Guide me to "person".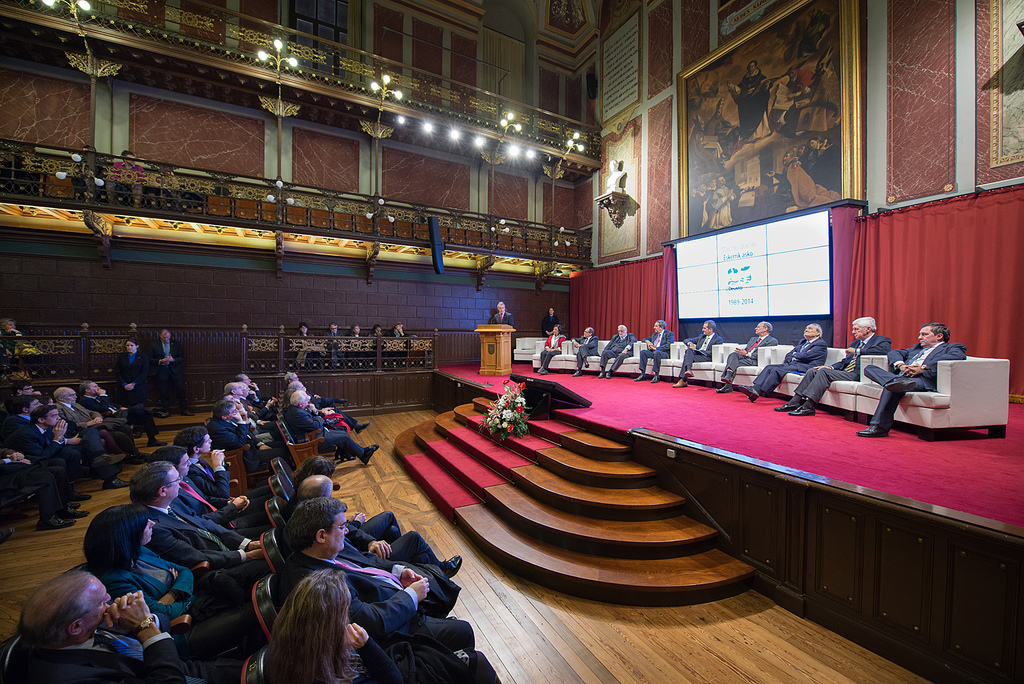
Guidance: x1=10, y1=383, x2=66, y2=547.
